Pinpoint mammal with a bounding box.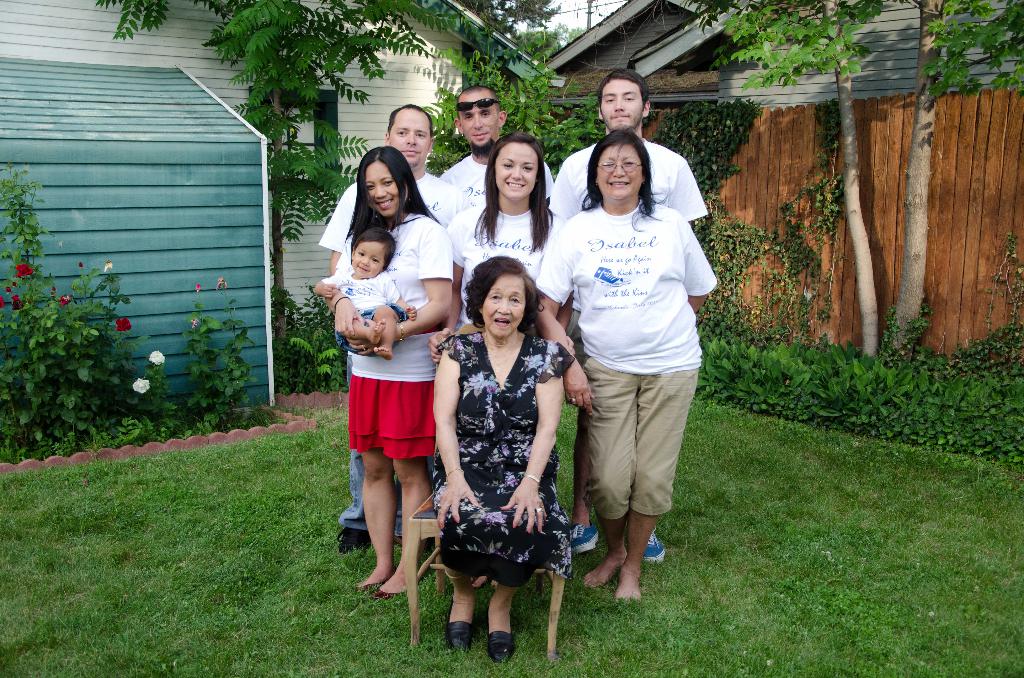
bbox=(431, 253, 572, 669).
